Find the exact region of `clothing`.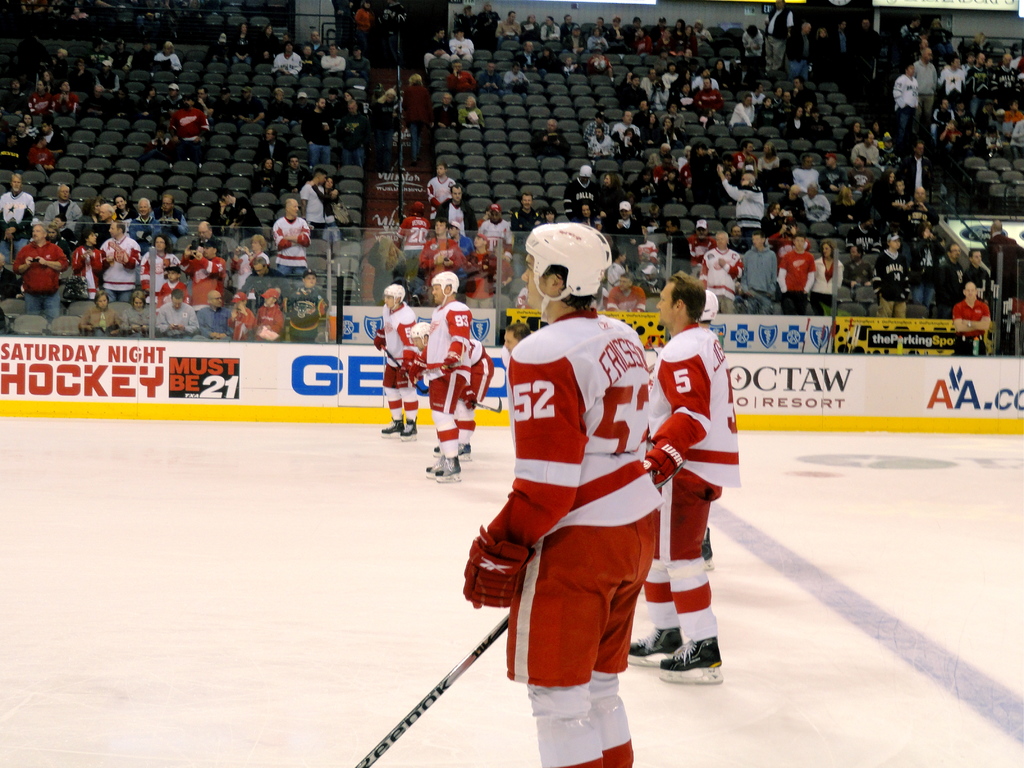
Exact region: 262/305/290/337.
